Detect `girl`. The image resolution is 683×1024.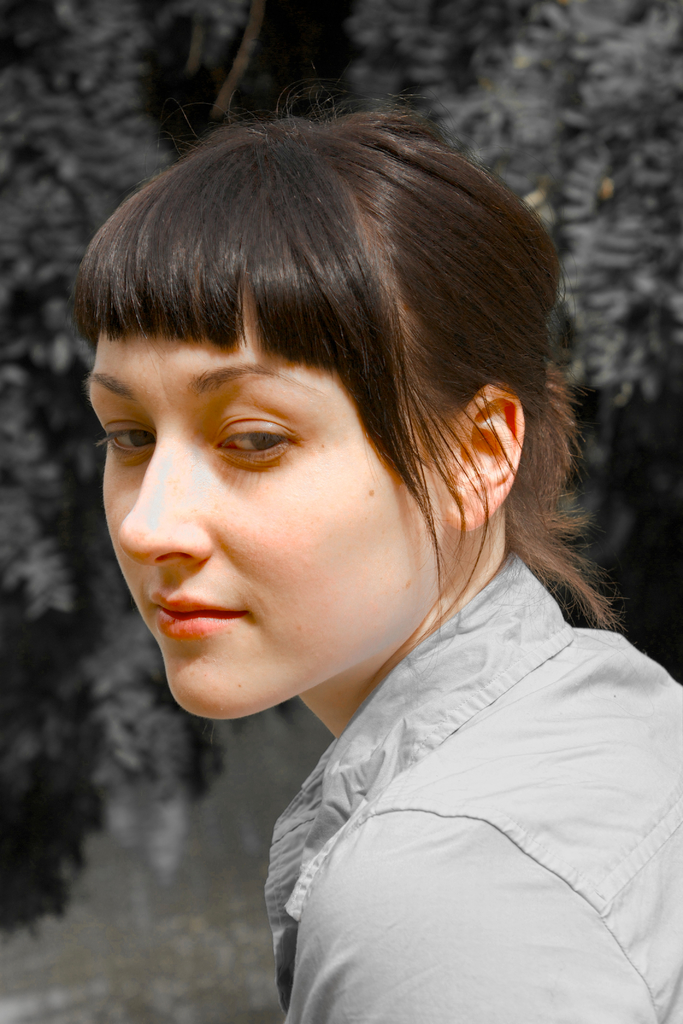
l=64, t=104, r=678, b=1022.
